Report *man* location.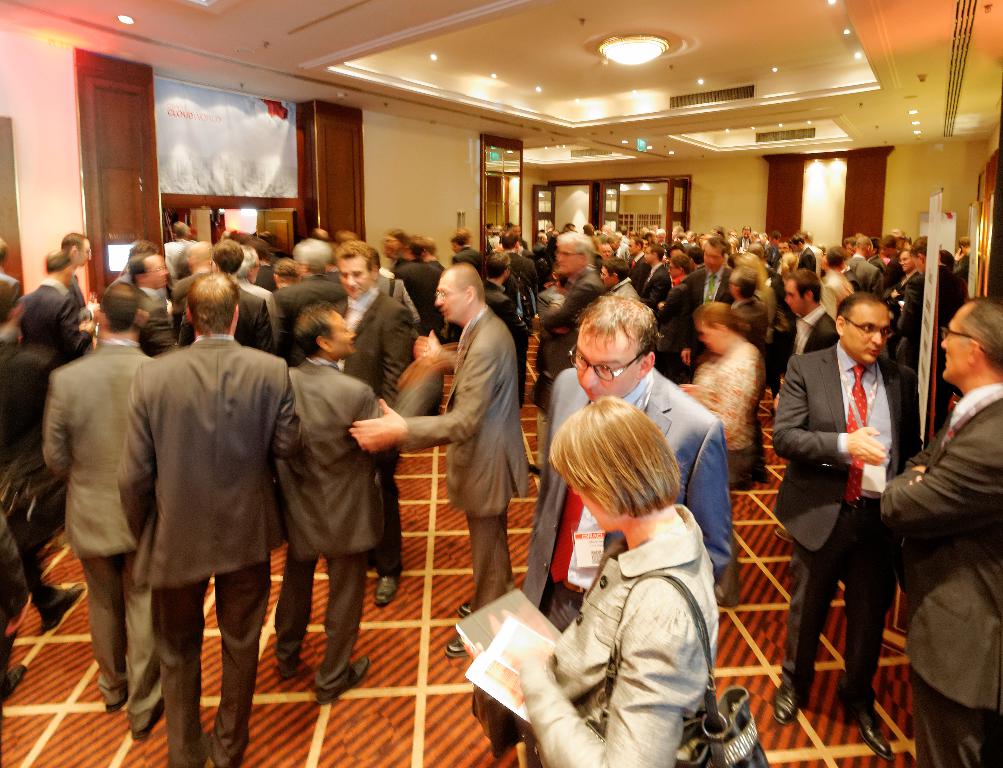
Report: [x1=648, y1=229, x2=656, y2=239].
